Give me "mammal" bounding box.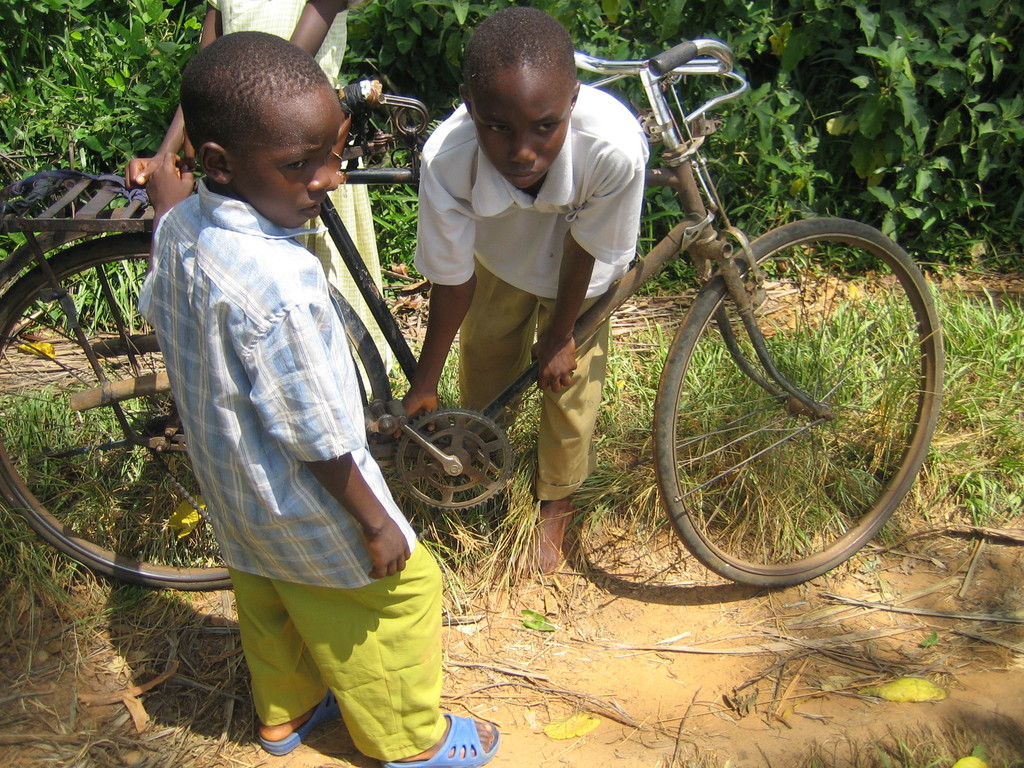
left=380, top=0, right=652, bottom=575.
